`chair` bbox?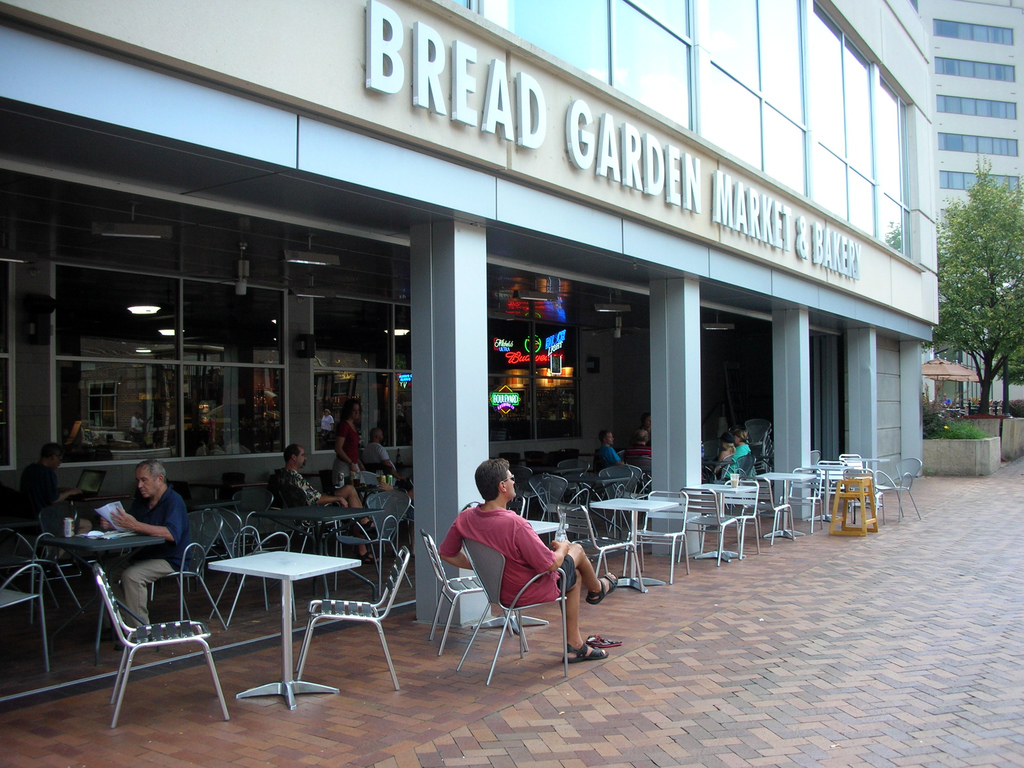
l=92, t=559, r=231, b=732
